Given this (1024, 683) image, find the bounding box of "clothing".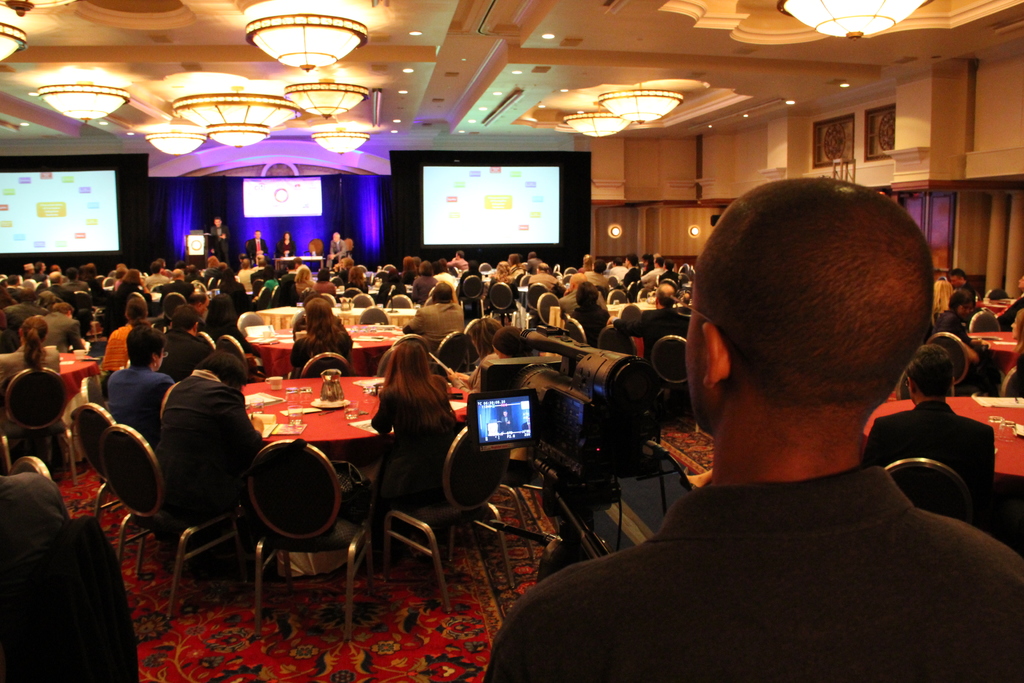
left=0, top=476, right=124, bottom=682.
